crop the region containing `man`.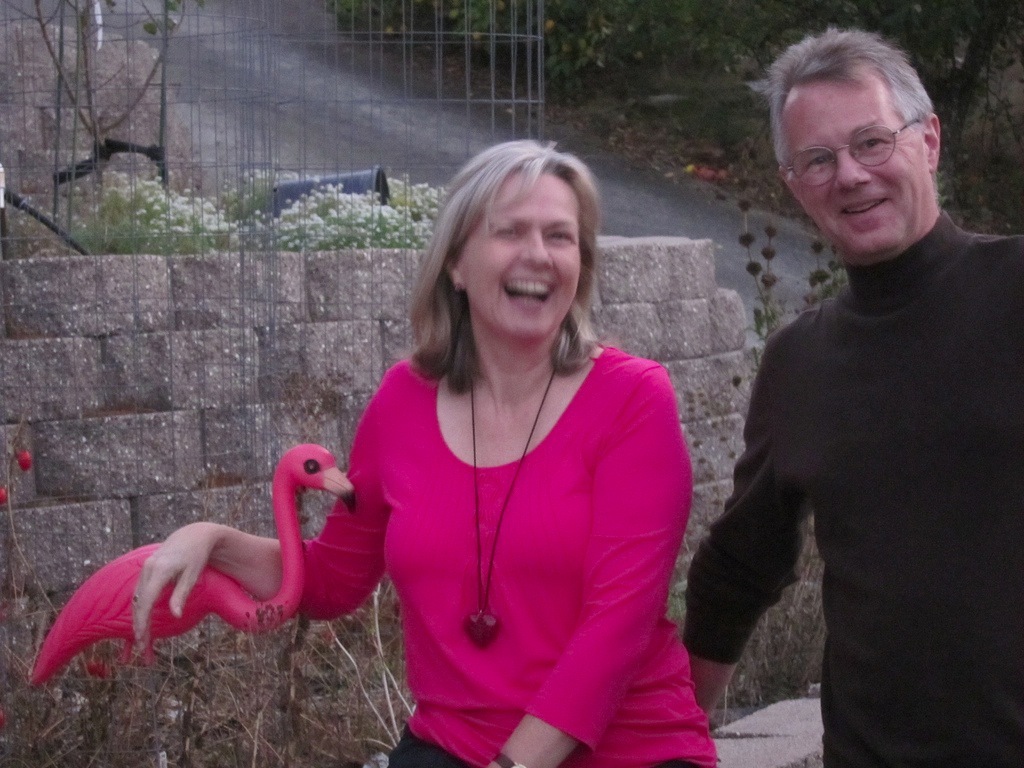
Crop region: select_region(697, 13, 1023, 763).
